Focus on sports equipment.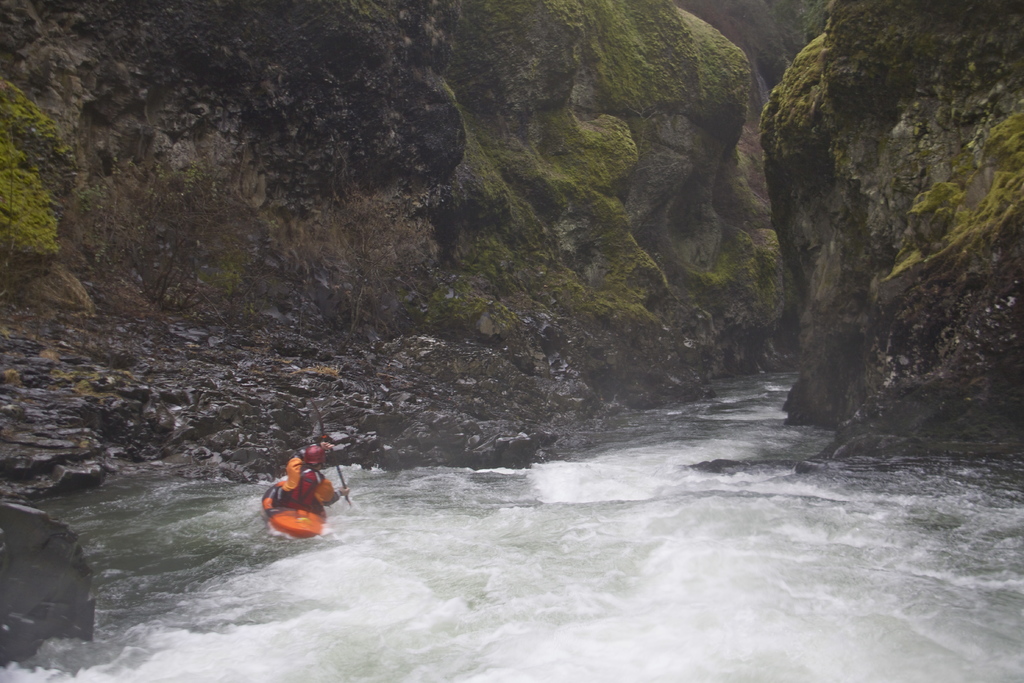
Focused at [260,479,324,540].
